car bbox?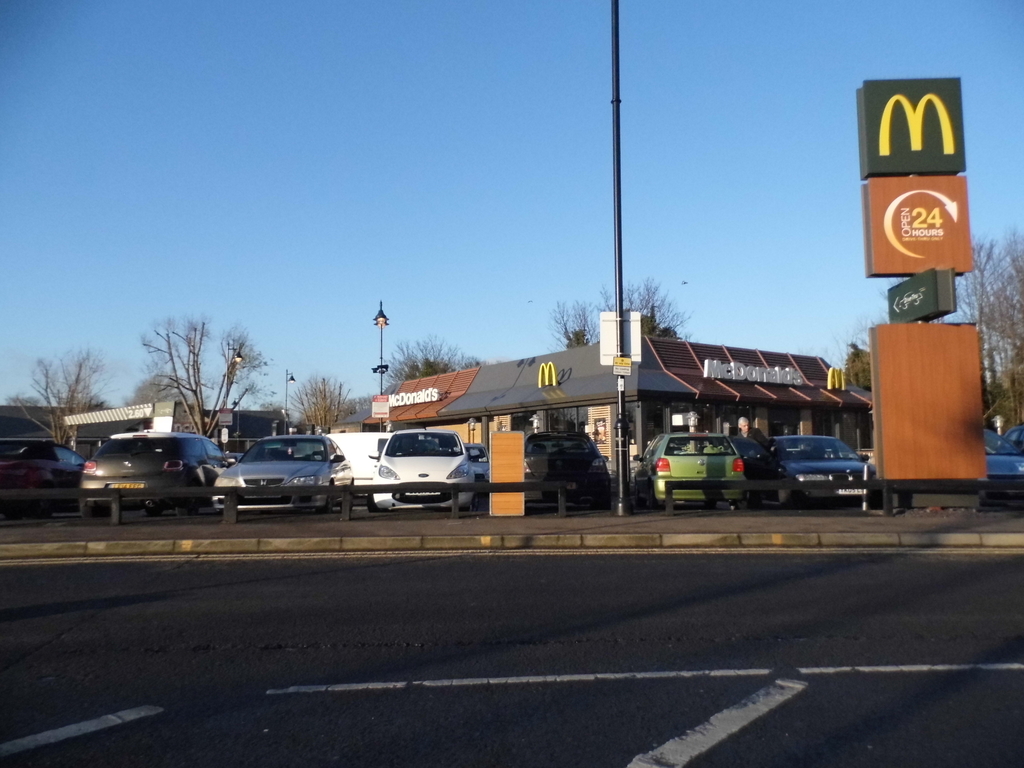
(215, 425, 356, 511)
